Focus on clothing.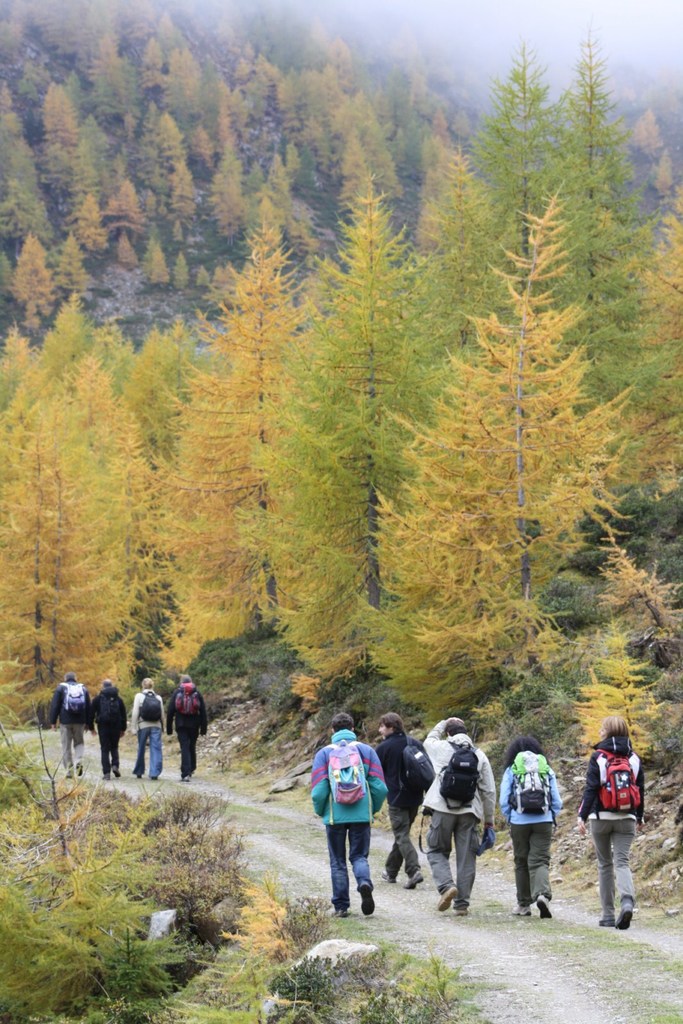
Focused at (315, 737, 387, 912).
